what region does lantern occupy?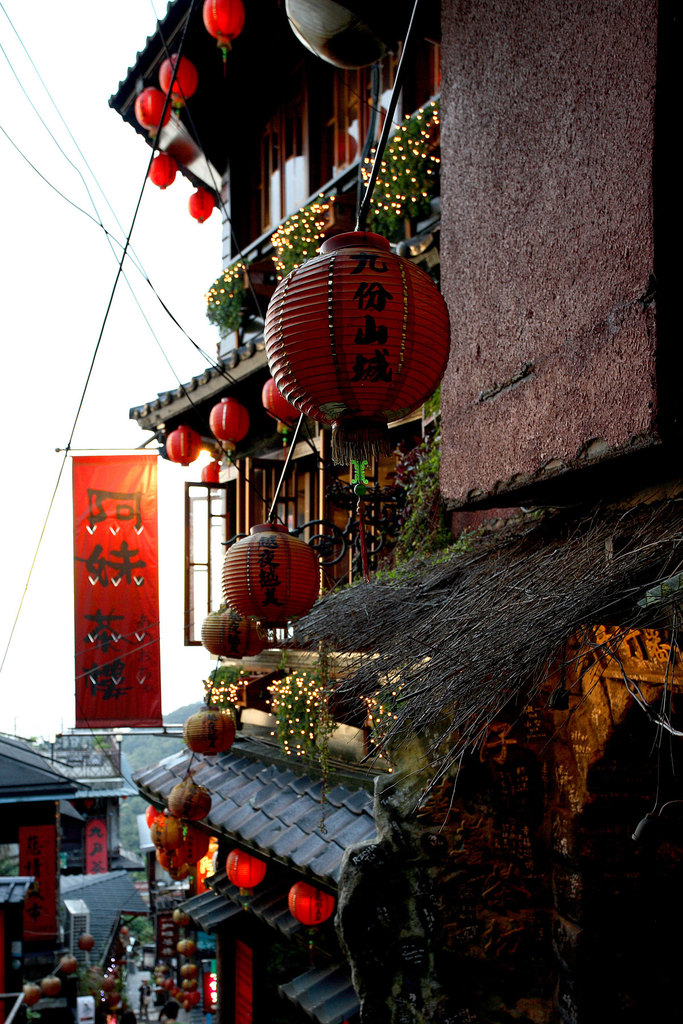
[158,54,196,116].
